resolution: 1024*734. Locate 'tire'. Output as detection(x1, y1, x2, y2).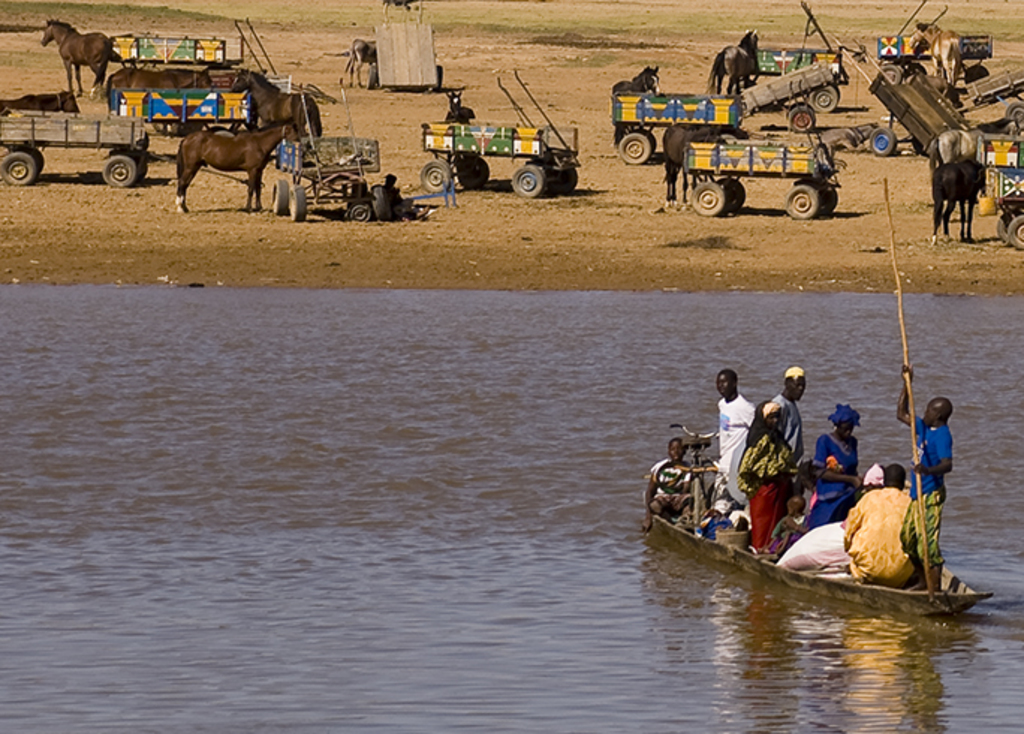
detection(991, 208, 1015, 247).
